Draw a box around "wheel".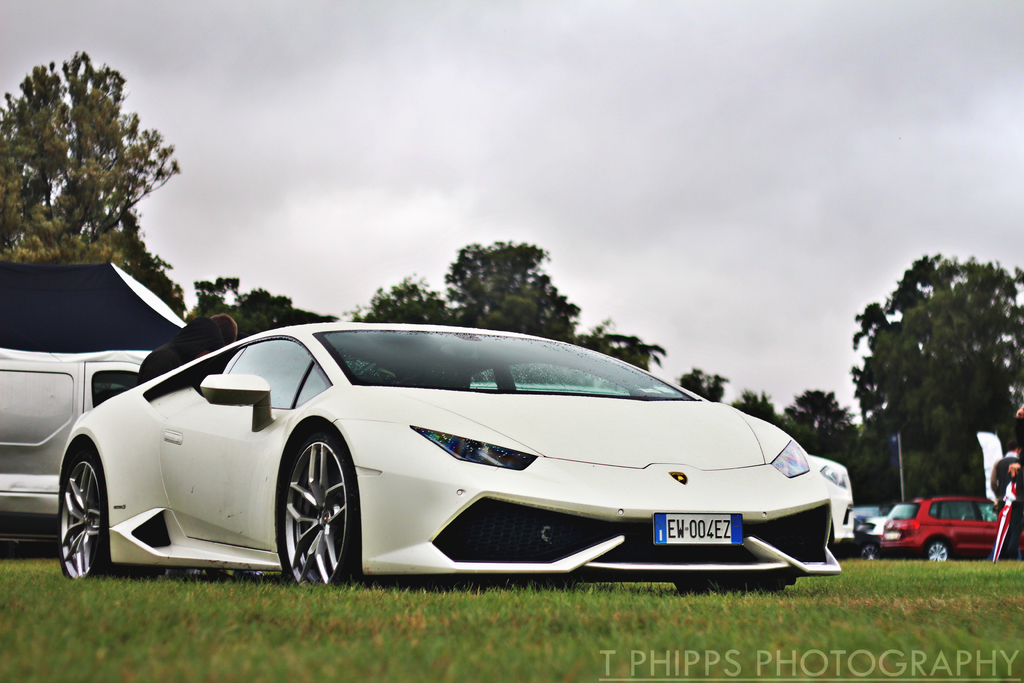
bbox=[272, 443, 349, 586].
